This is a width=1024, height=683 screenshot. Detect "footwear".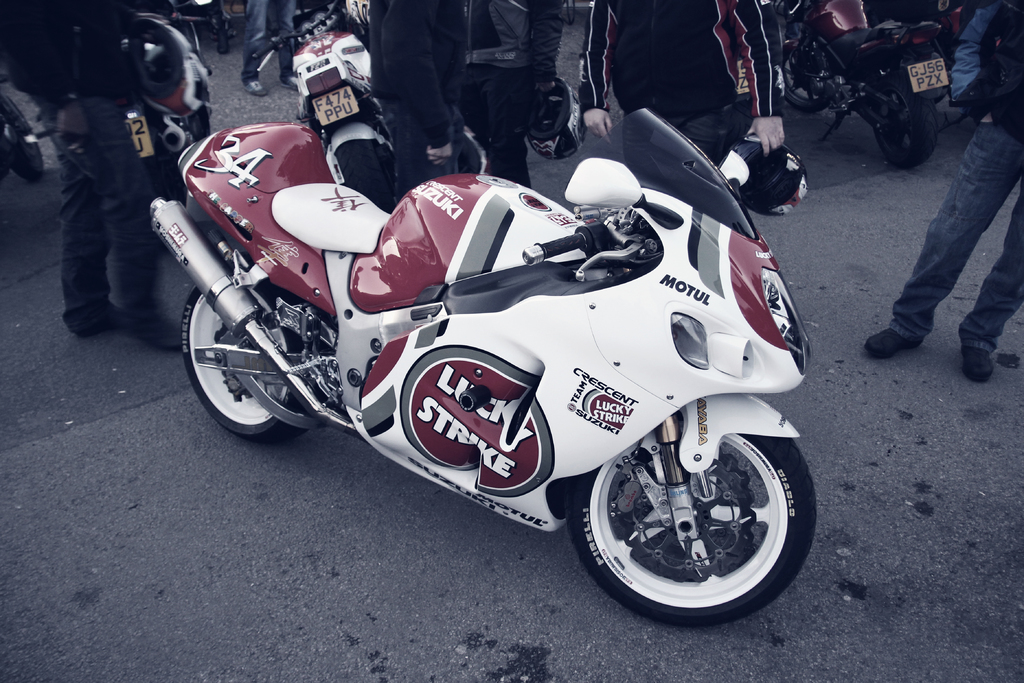
BBox(67, 302, 122, 336).
